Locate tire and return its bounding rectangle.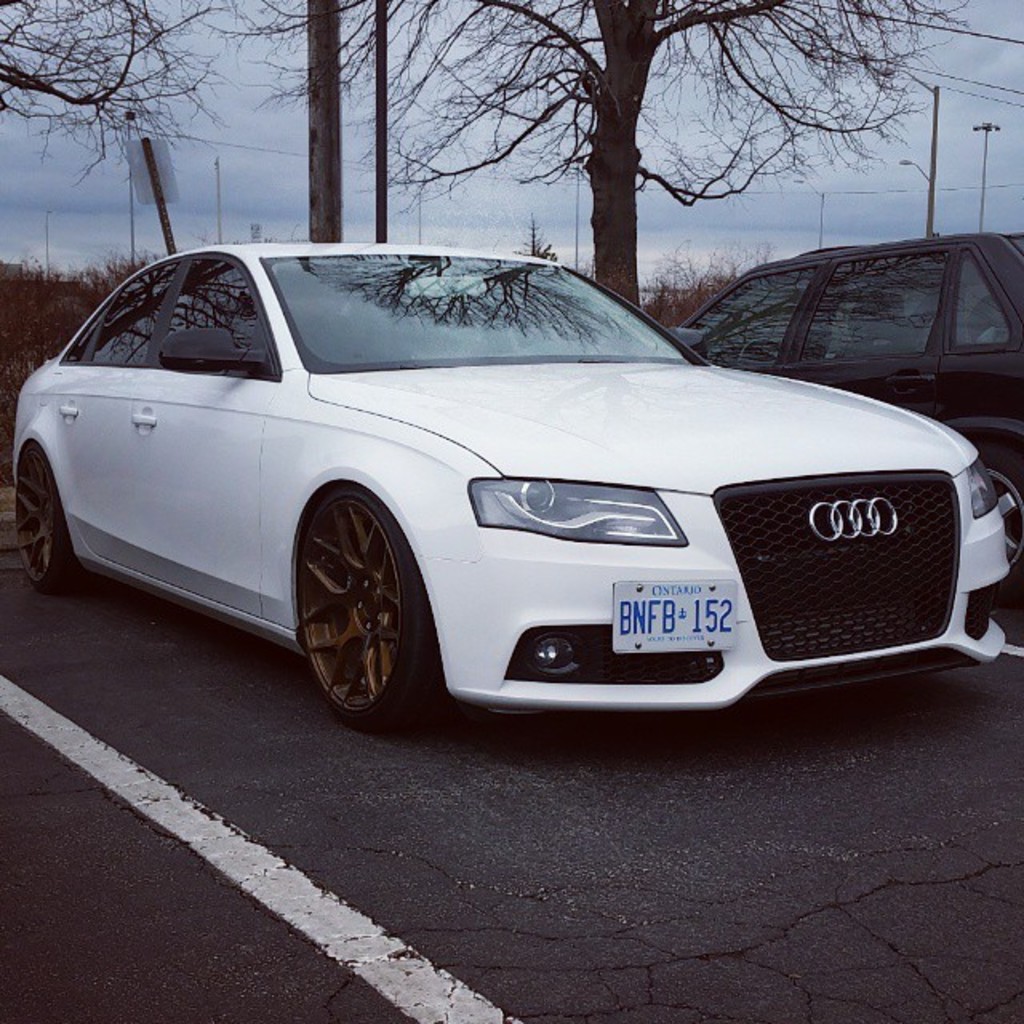
BBox(10, 450, 85, 603).
